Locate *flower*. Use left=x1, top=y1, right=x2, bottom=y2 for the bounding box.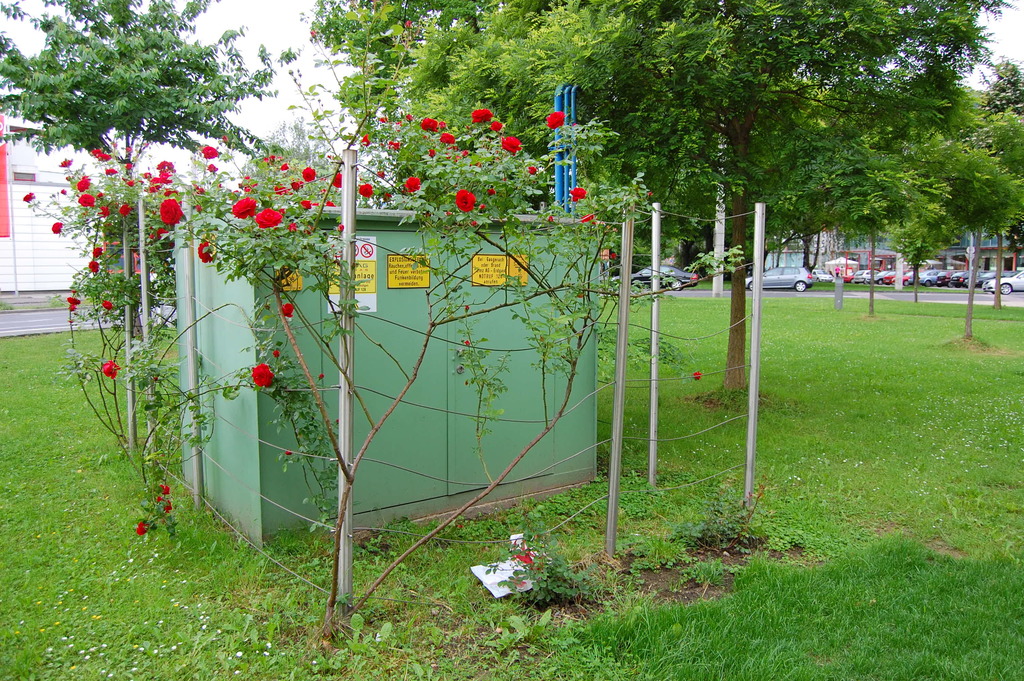
left=470, top=104, right=490, bottom=122.
